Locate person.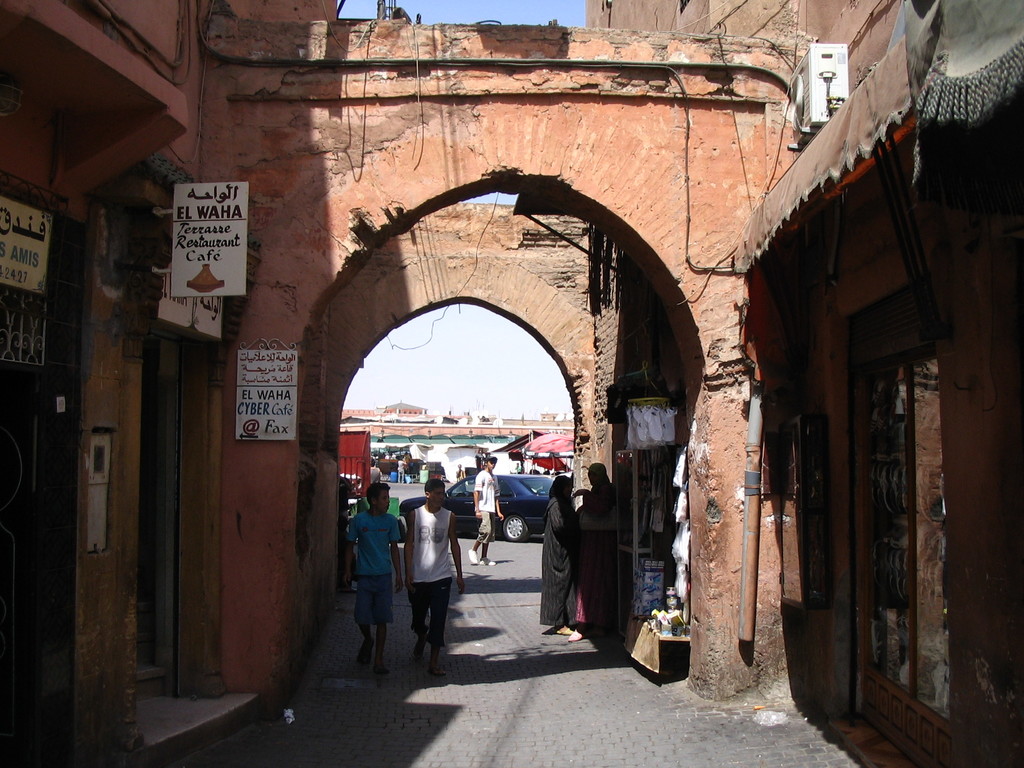
Bounding box: [x1=397, y1=481, x2=469, y2=669].
